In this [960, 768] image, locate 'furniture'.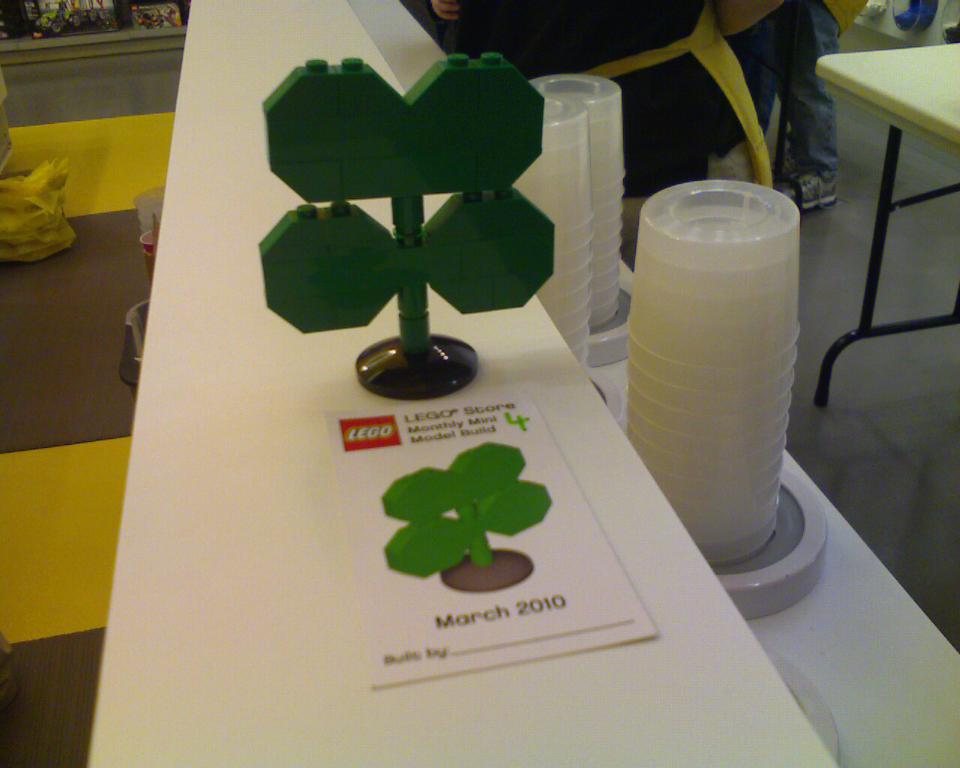
Bounding box: <bbox>815, 40, 959, 409</bbox>.
